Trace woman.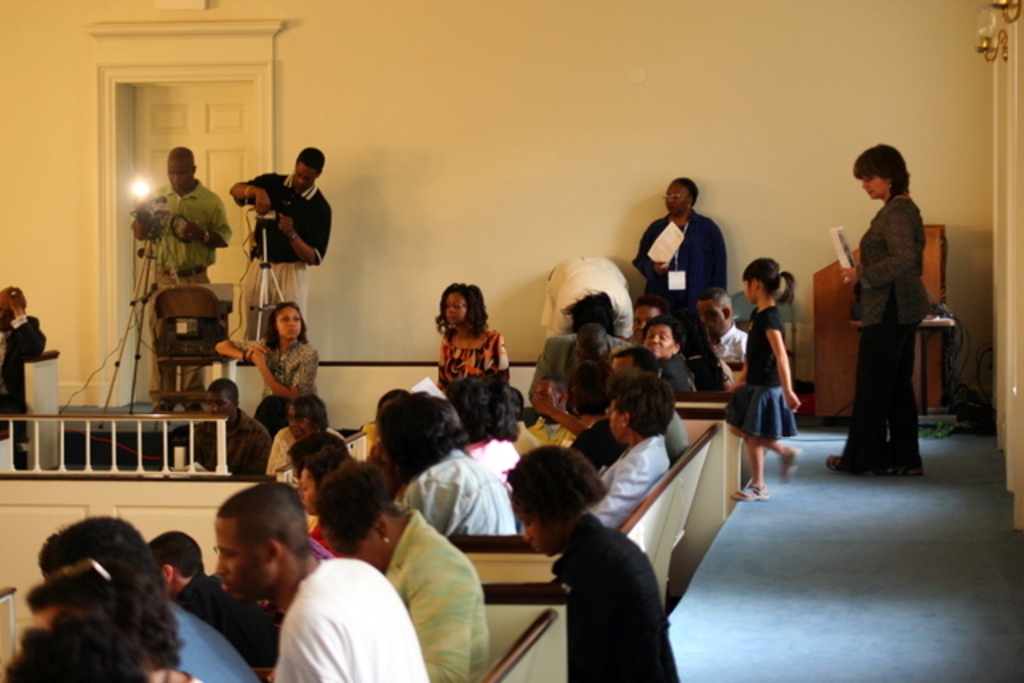
Traced to {"x1": 589, "y1": 376, "x2": 669, "y2": 526}.
